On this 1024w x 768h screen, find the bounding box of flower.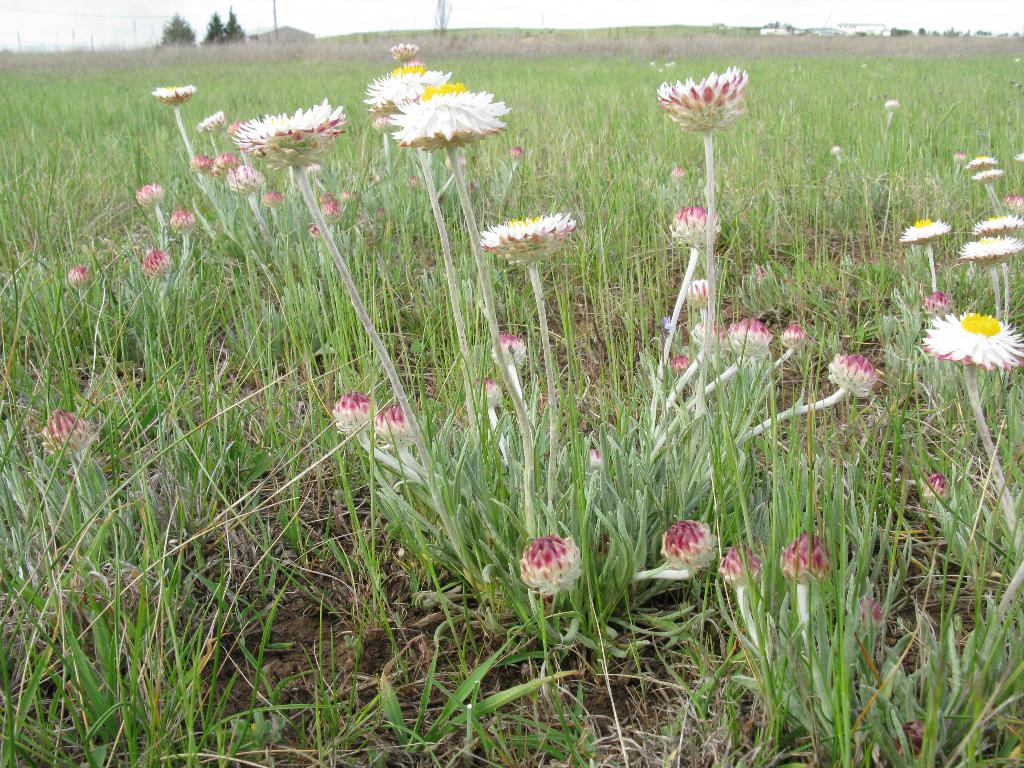
Bounding box: [1004, 198, 1023, 209].
